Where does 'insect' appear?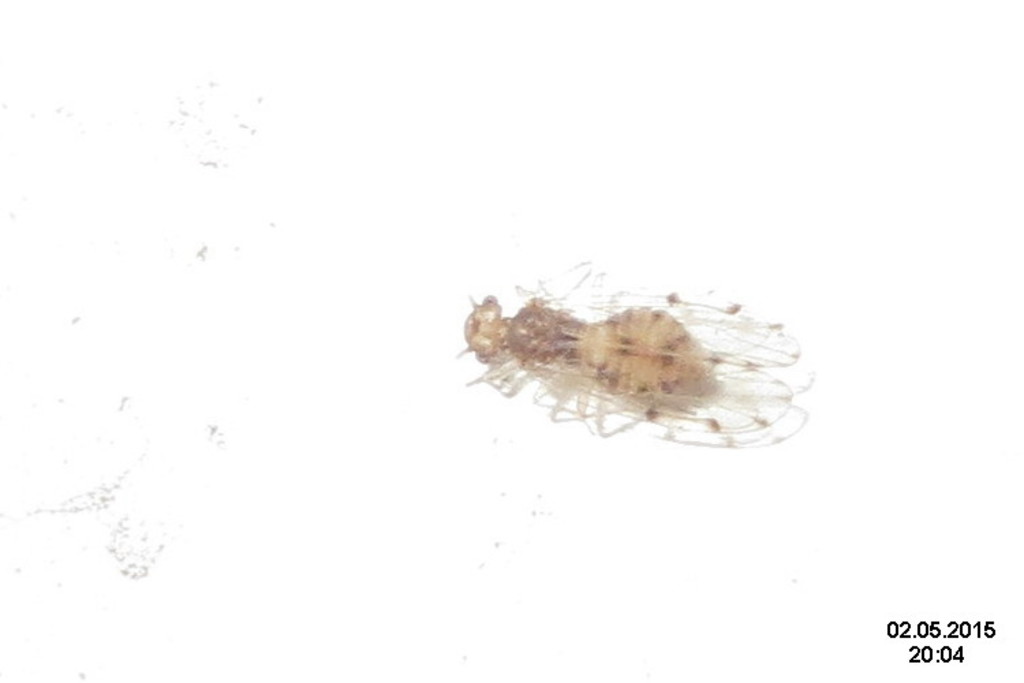
Appears at [452, 251, 807, 445].
